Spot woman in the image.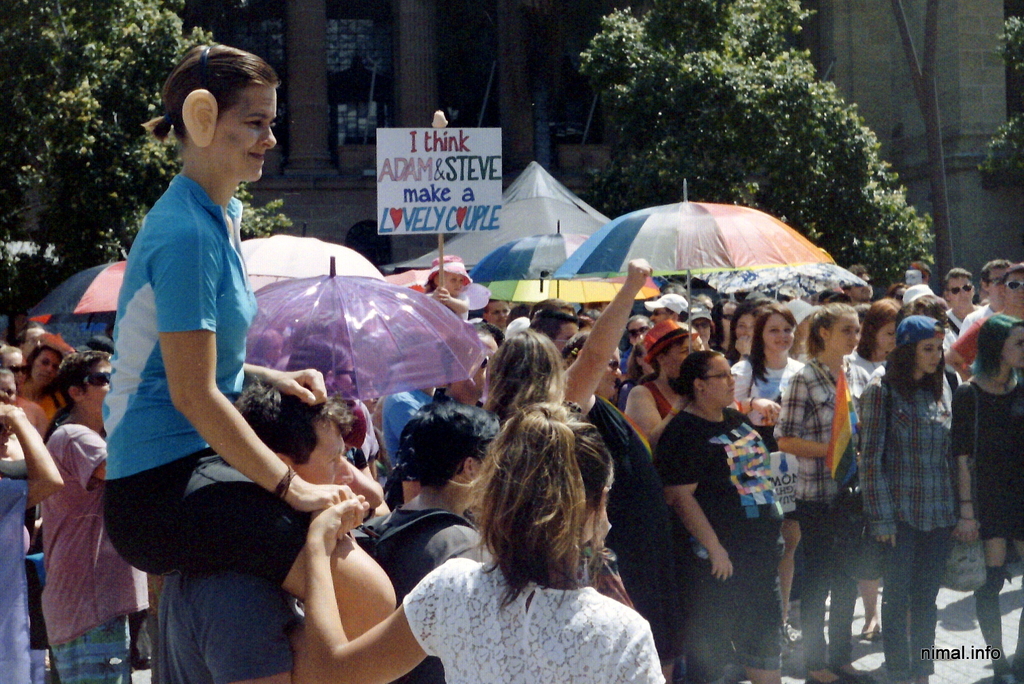
woman found at detection(471, 331, 563, 530).
